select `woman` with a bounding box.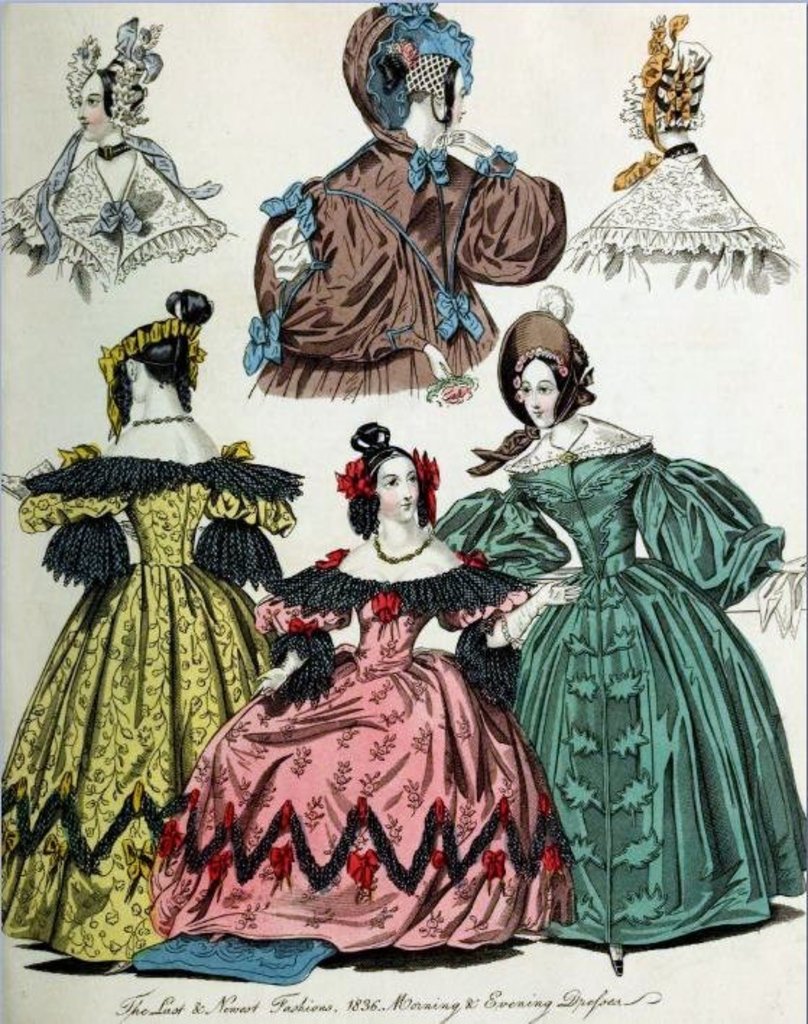
(x1=426, y1=286, x2=807, y2=960).
